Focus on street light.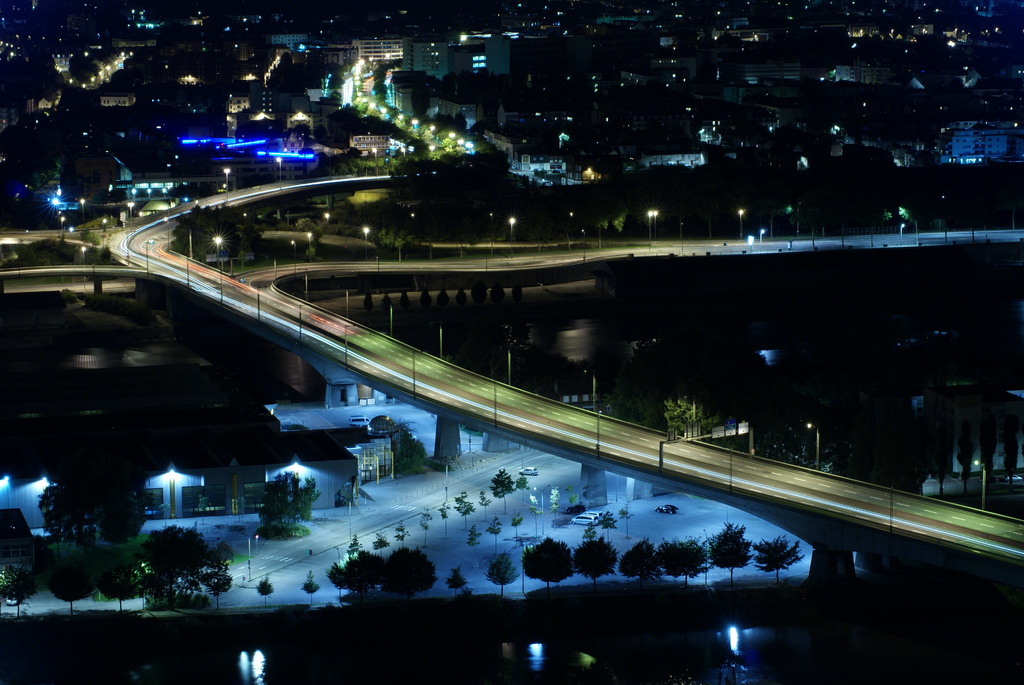
Focused at [650,214,662,230].
